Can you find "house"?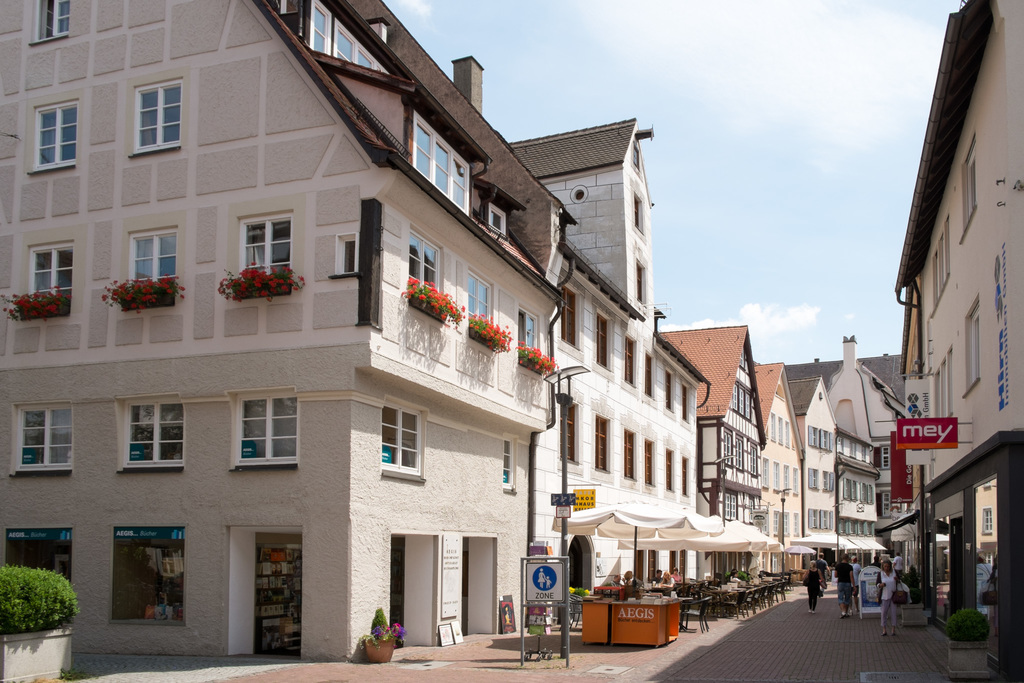
Yes, bounding box: 795 389 834 579.
